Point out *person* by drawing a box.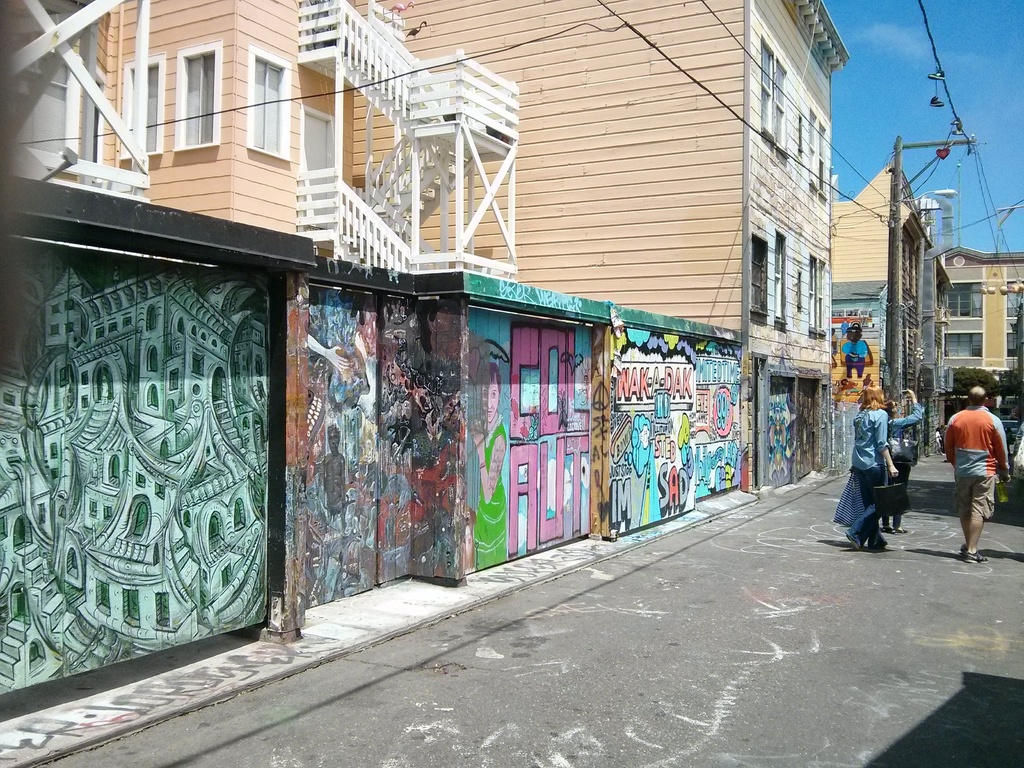
x1=945 y1=387 x2=1008 y2=577.
